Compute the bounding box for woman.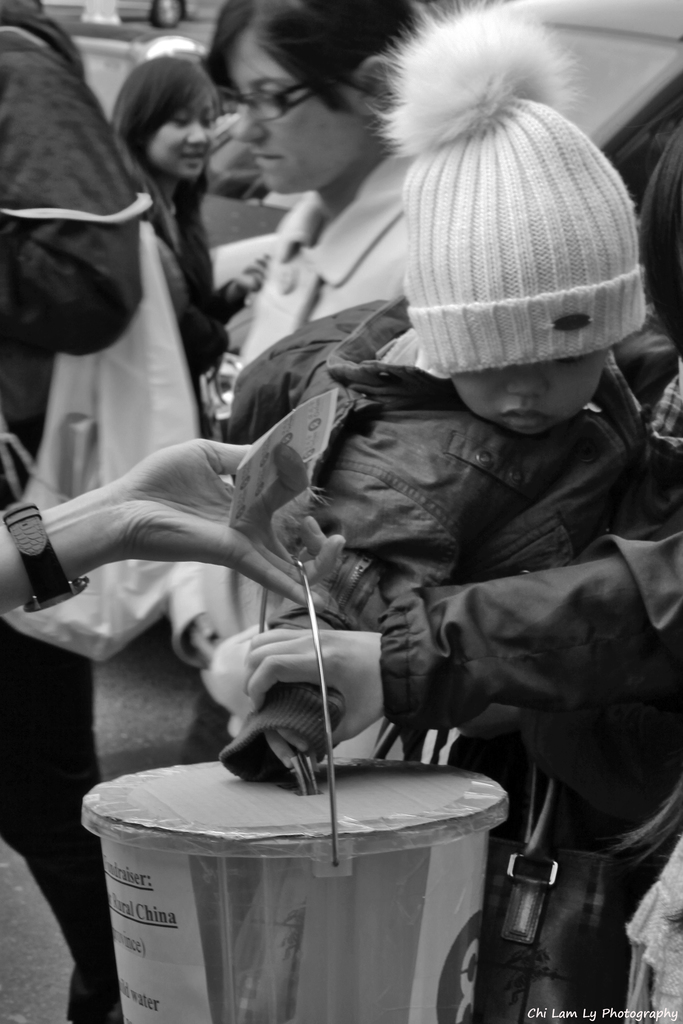
x1=189, y1=0, x2=426, y2=756.
